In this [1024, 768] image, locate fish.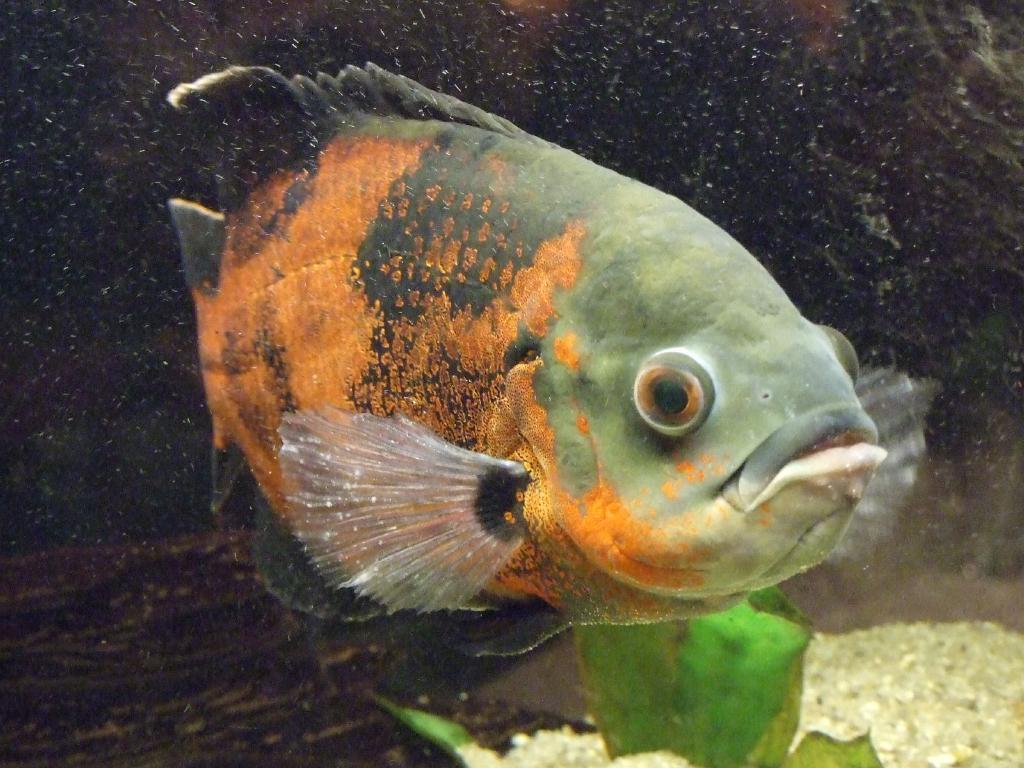
Bounding box: <region>184, 158, 853, 655</region>.
